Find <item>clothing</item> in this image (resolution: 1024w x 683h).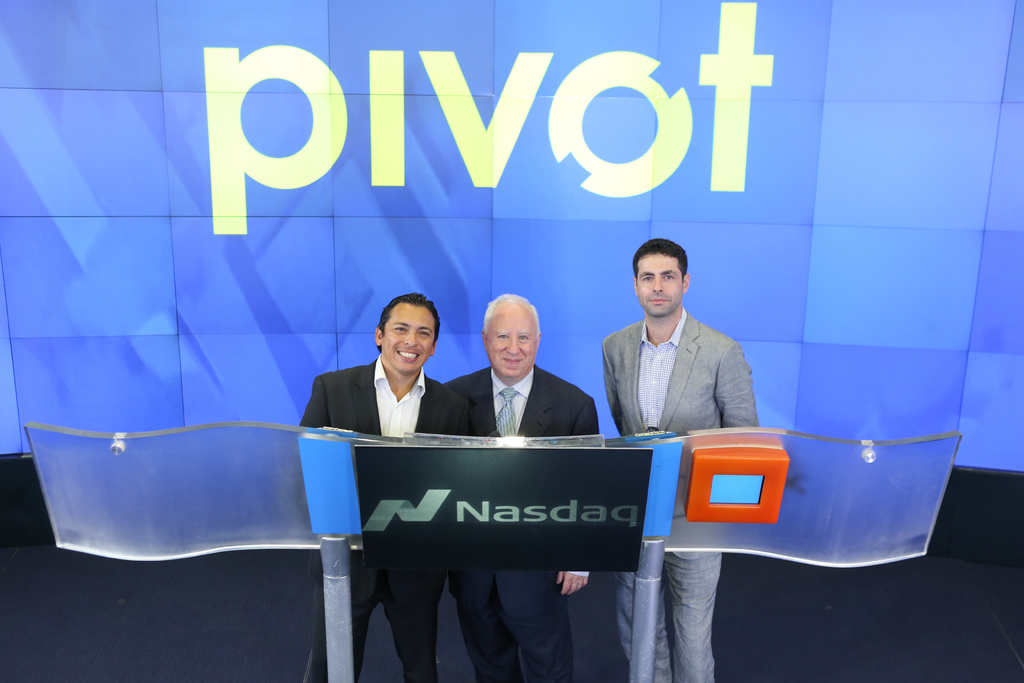
[442, 369, 602, 682].
